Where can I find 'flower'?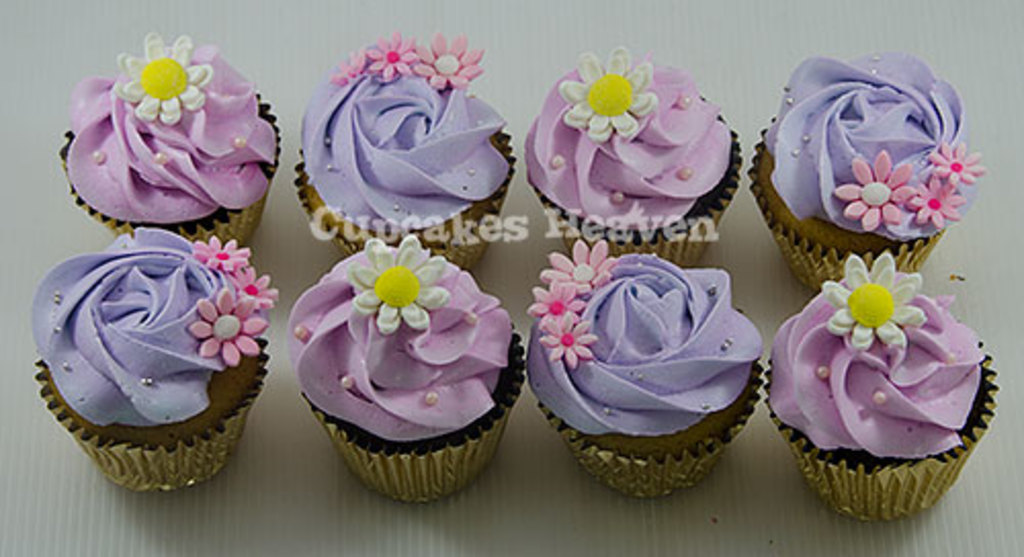
You can find it at bbox=(543, 313, 598, 369).
